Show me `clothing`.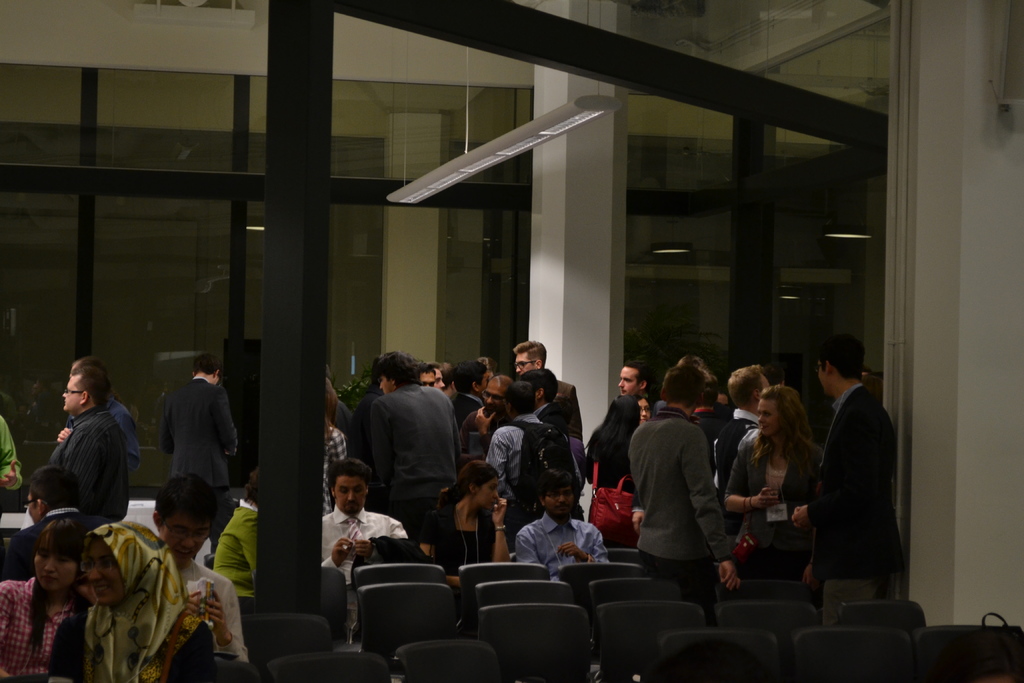
`clothing` is here: bbox=(159, 384, 240, 504).
